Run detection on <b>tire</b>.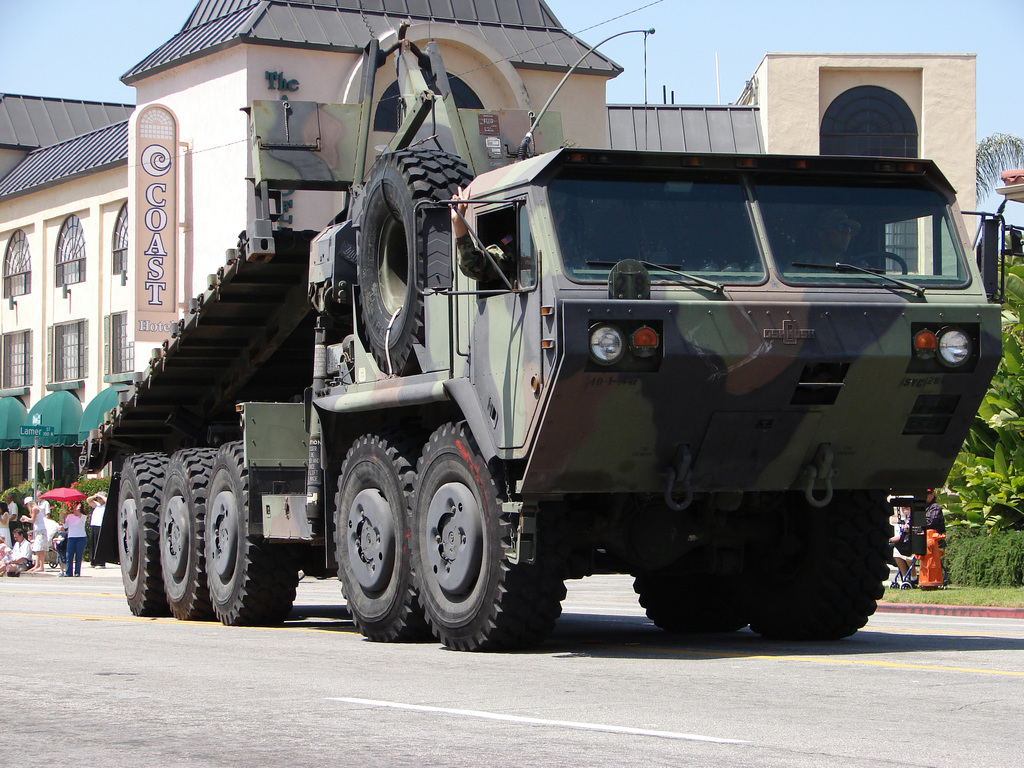
Result: left=156, top=447, right=219, bottom=616.
